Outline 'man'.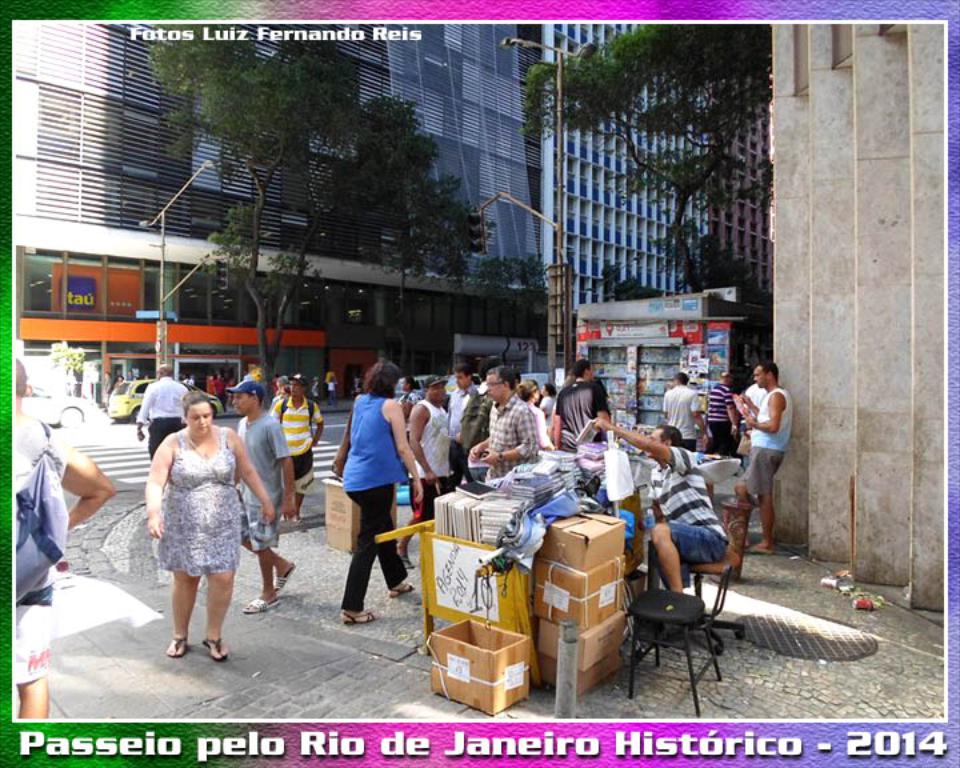
Outline: 472:361:541:477.
